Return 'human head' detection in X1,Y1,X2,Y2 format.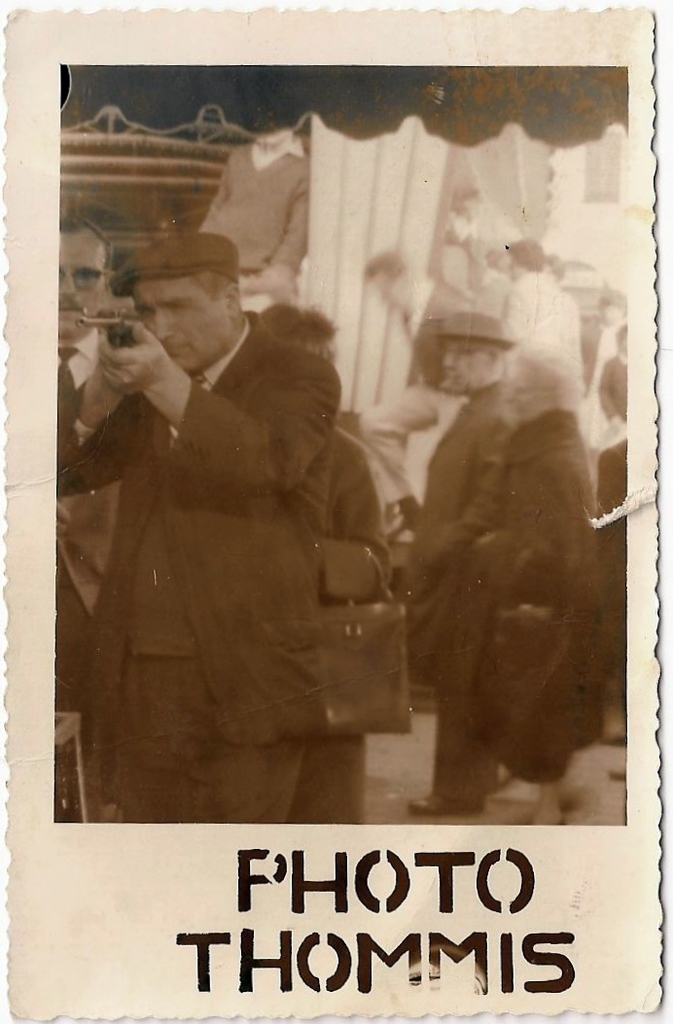
86,212,264,371.
